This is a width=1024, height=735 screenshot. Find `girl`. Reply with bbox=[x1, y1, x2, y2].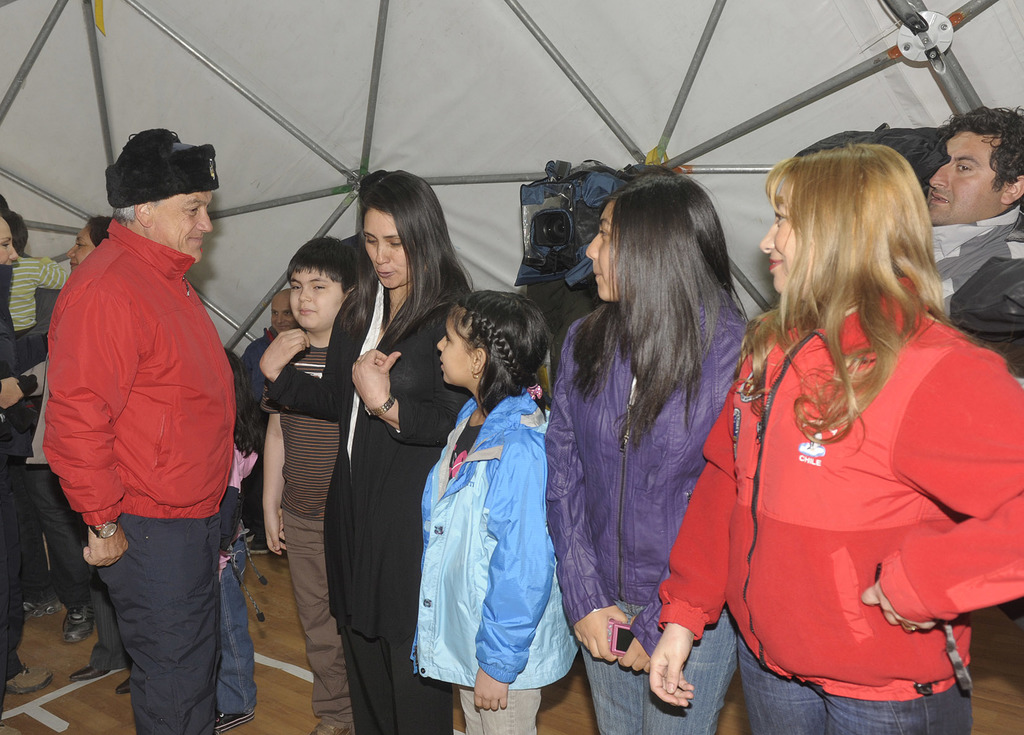
bbox=[646, 139, 1023, 734].
